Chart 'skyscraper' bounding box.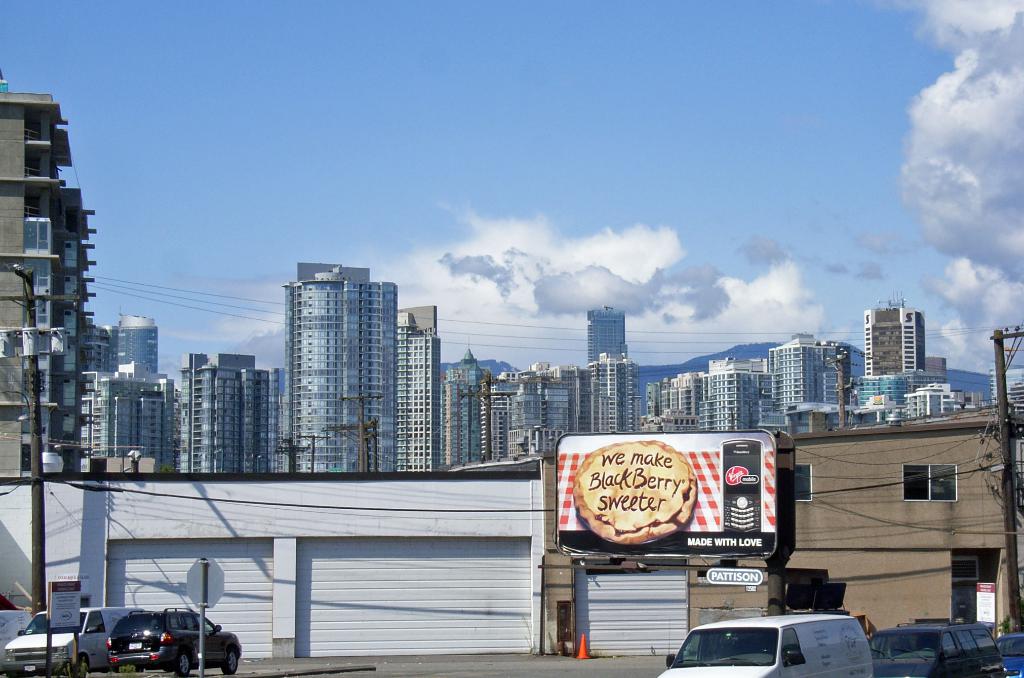
Charted: [left=178, top=353, right=272, bottom=472].
